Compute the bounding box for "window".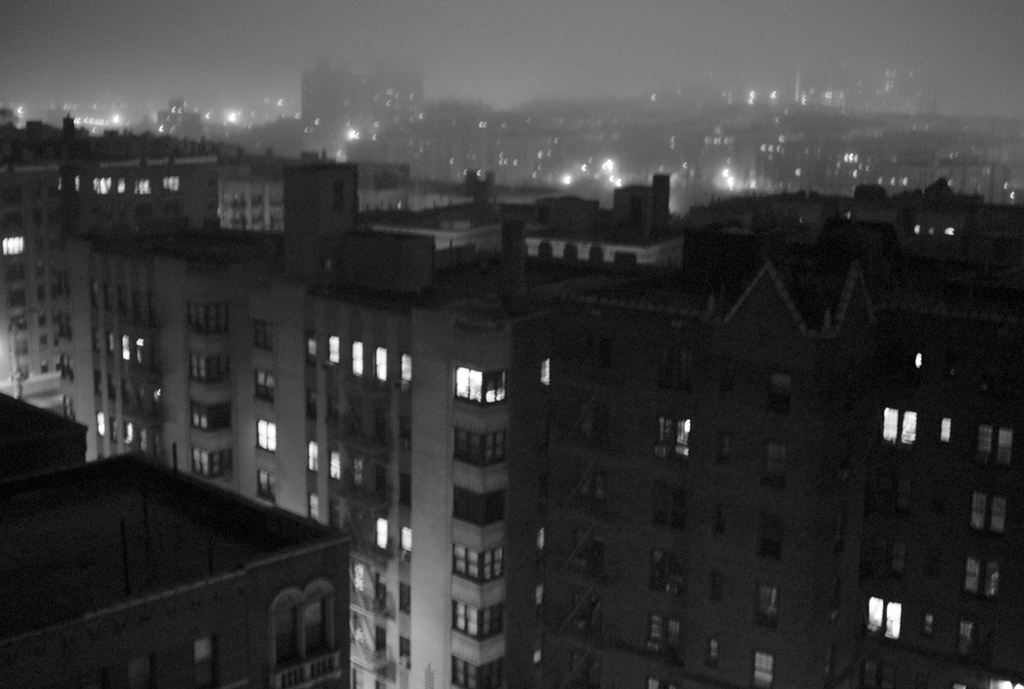
Rect(347, 407, 360, 439).
